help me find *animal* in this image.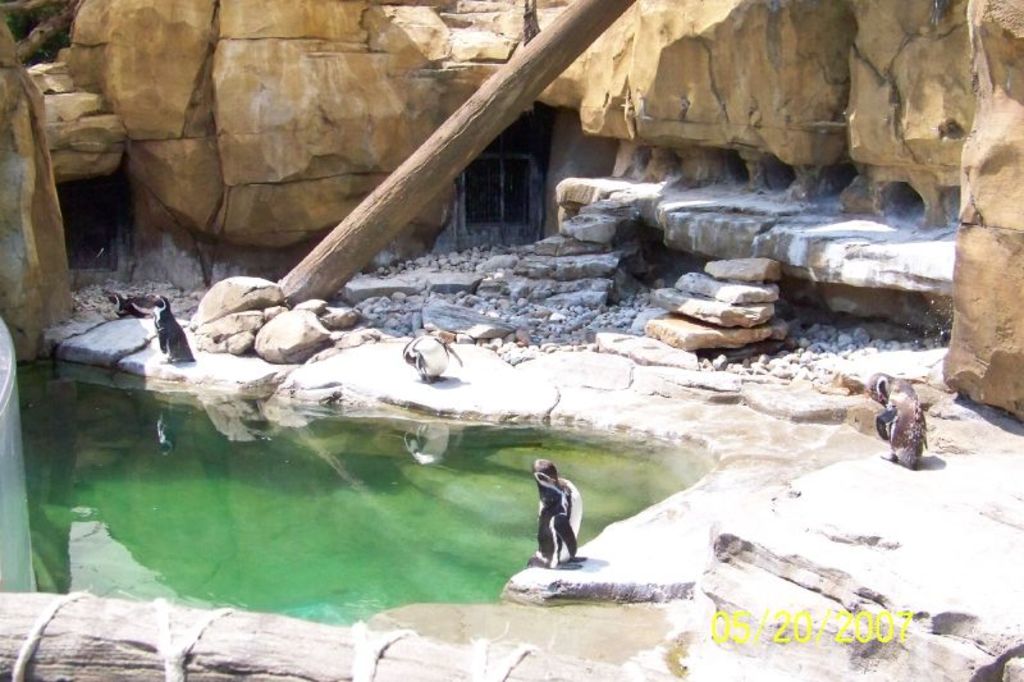
Found it: 134,293,193,358.
